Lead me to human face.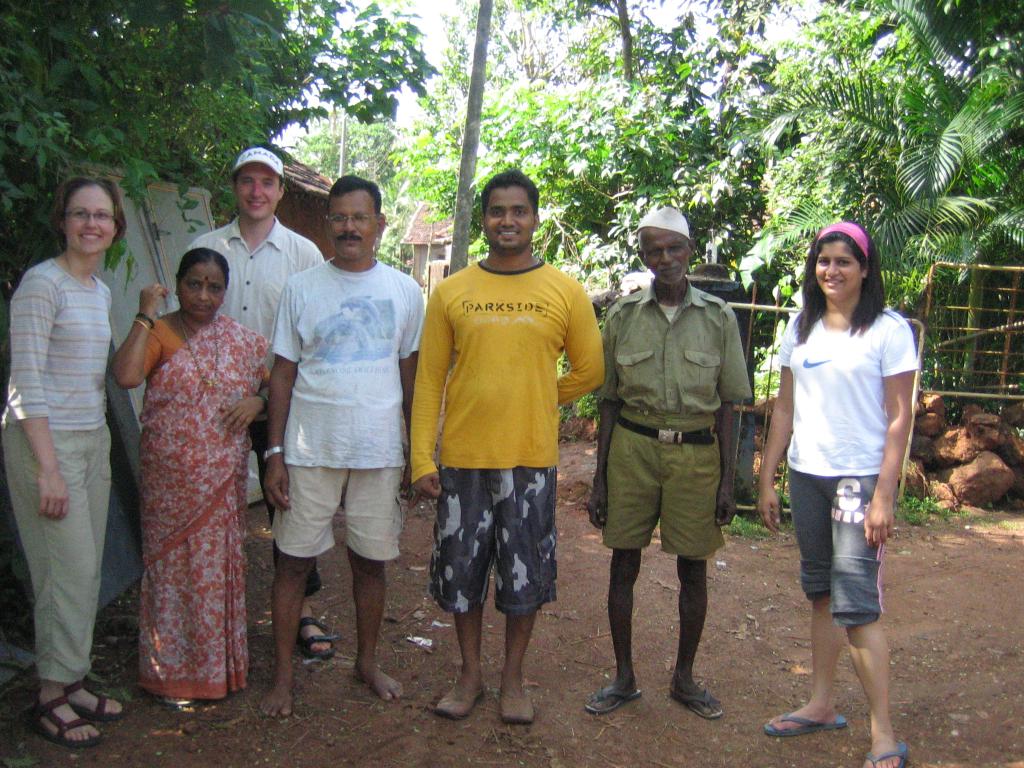
Lead to 58:182:118:257.
